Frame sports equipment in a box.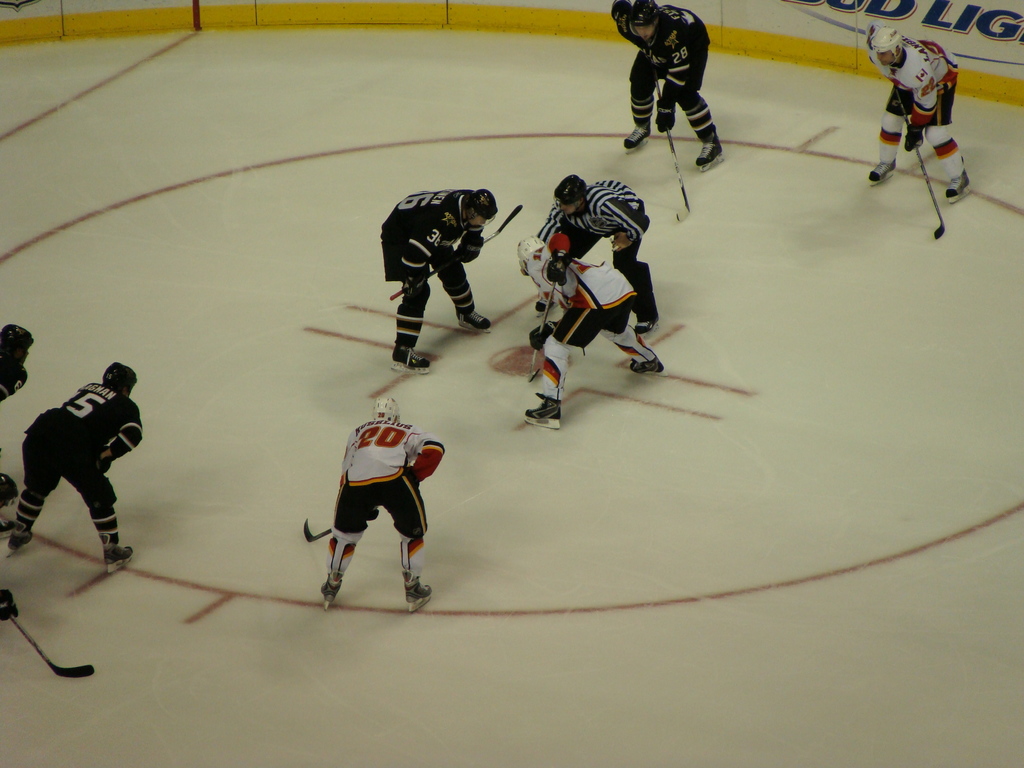
region(624, 121, 652, 154).
